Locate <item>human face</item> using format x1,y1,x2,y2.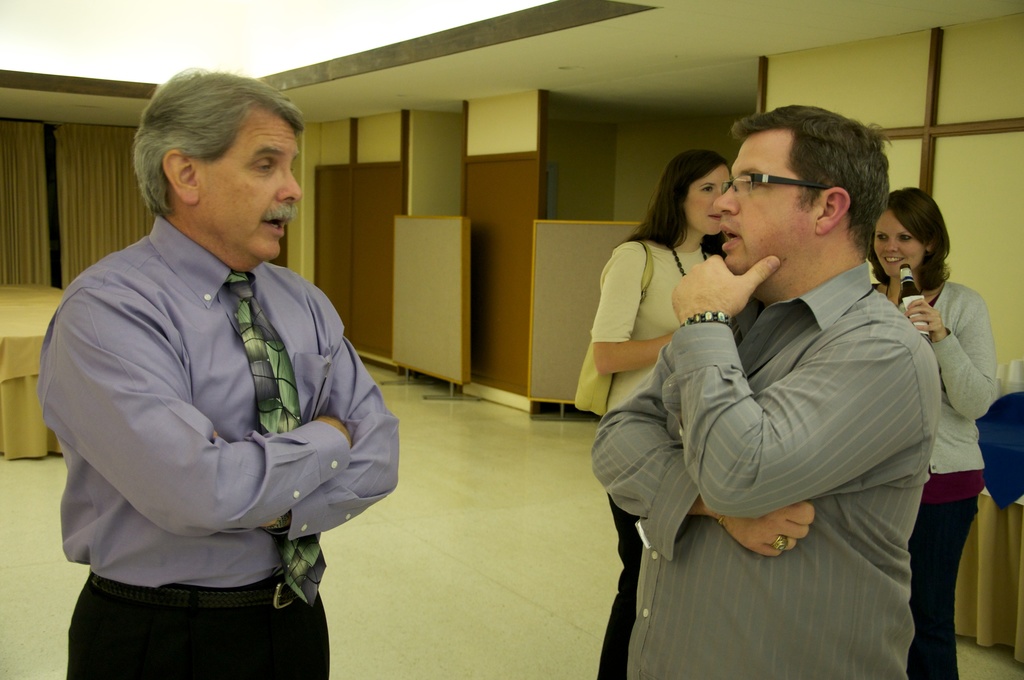
714,138,819,273.
